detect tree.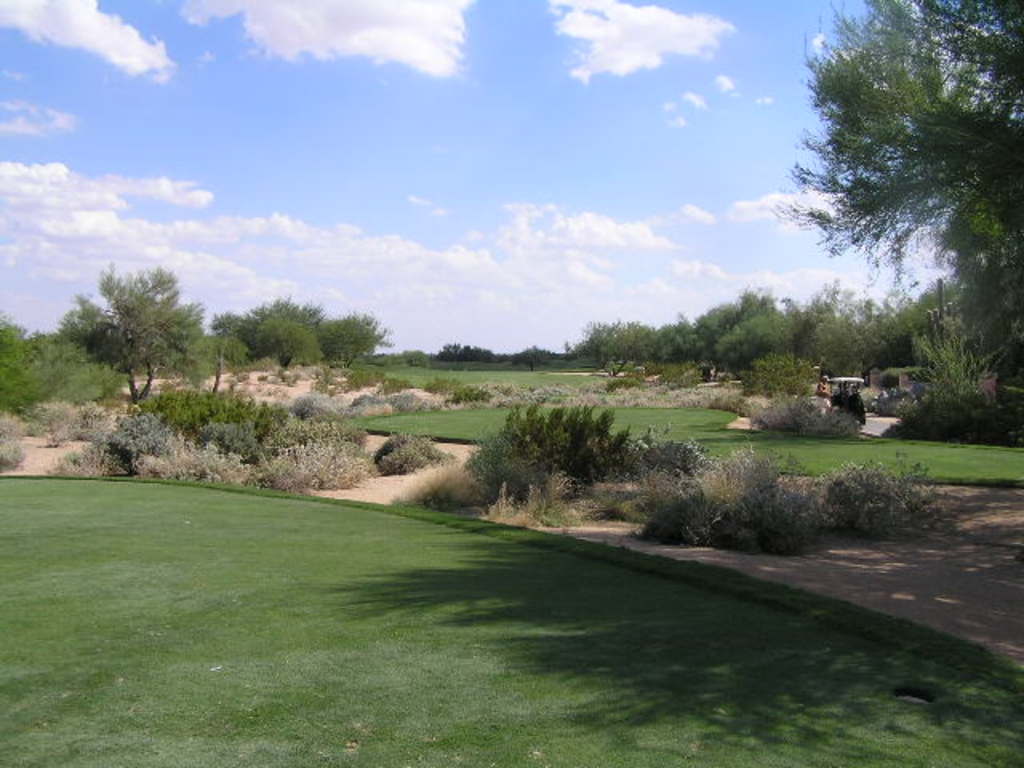
Detected at [434,338,494,360].
